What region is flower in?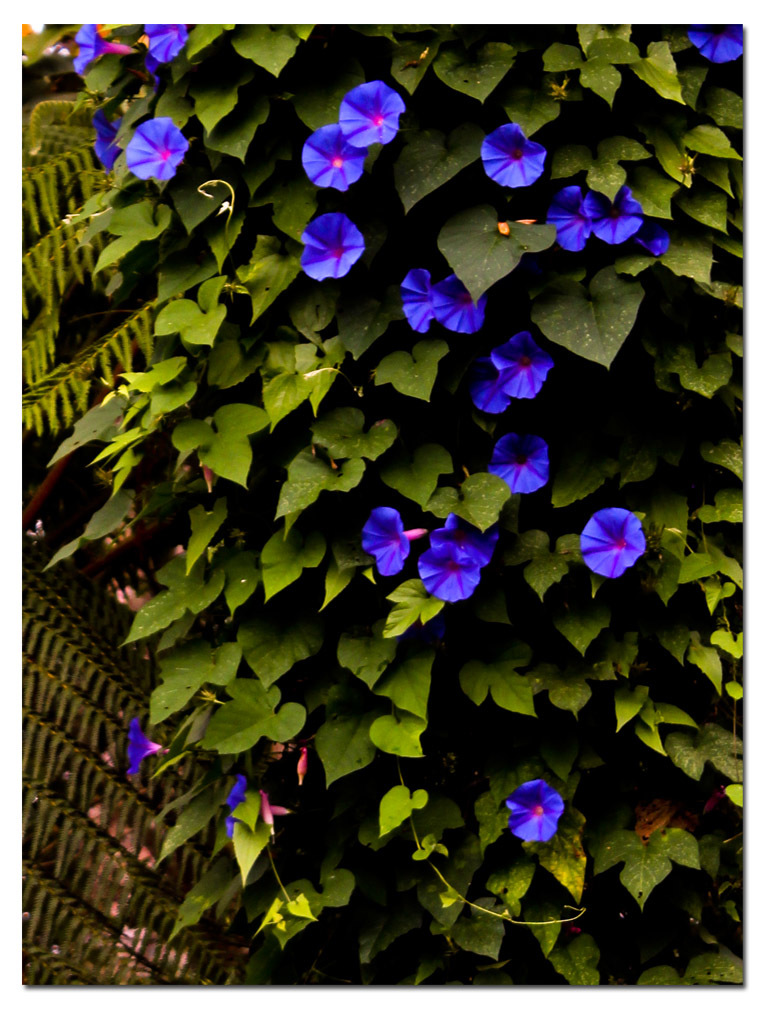
BBox(127, 718, 173, 790).
